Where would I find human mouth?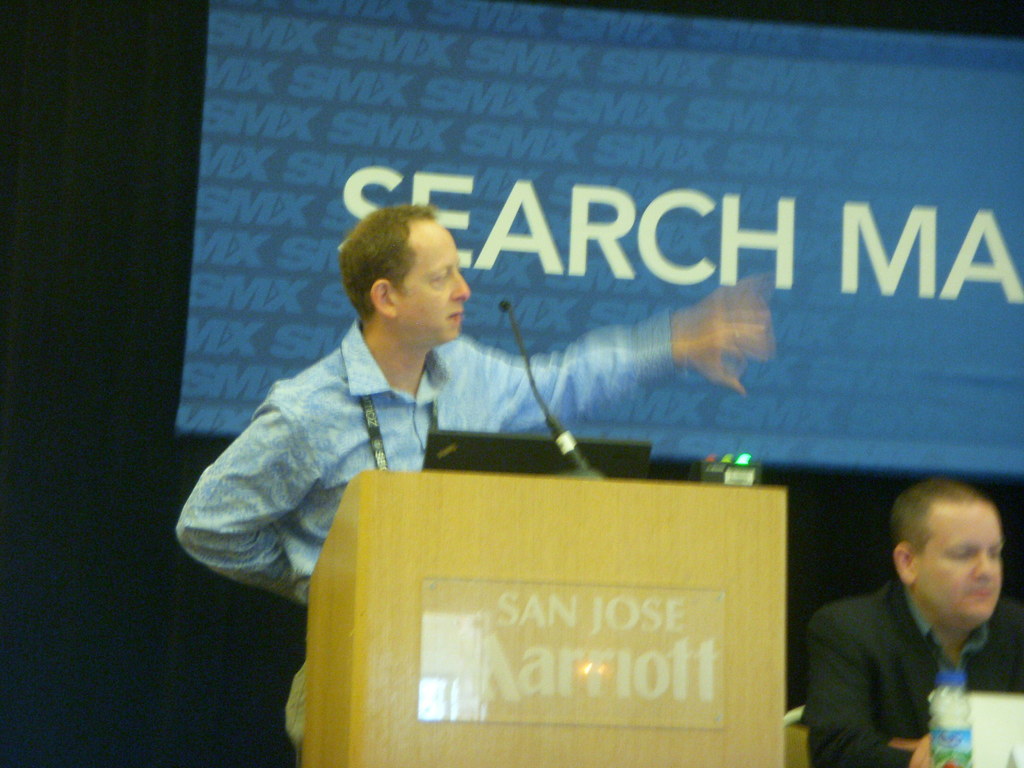
At box(447, 308, 461, 319).
